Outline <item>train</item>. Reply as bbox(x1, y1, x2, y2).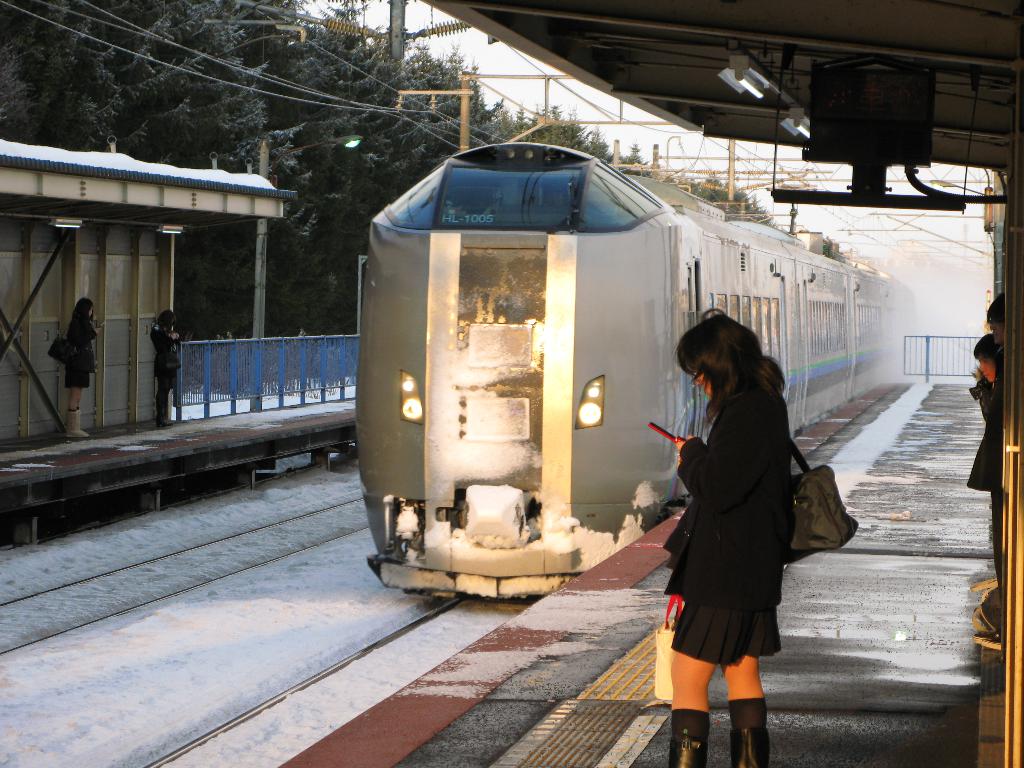
bbox(360, 142, 915, 605).
